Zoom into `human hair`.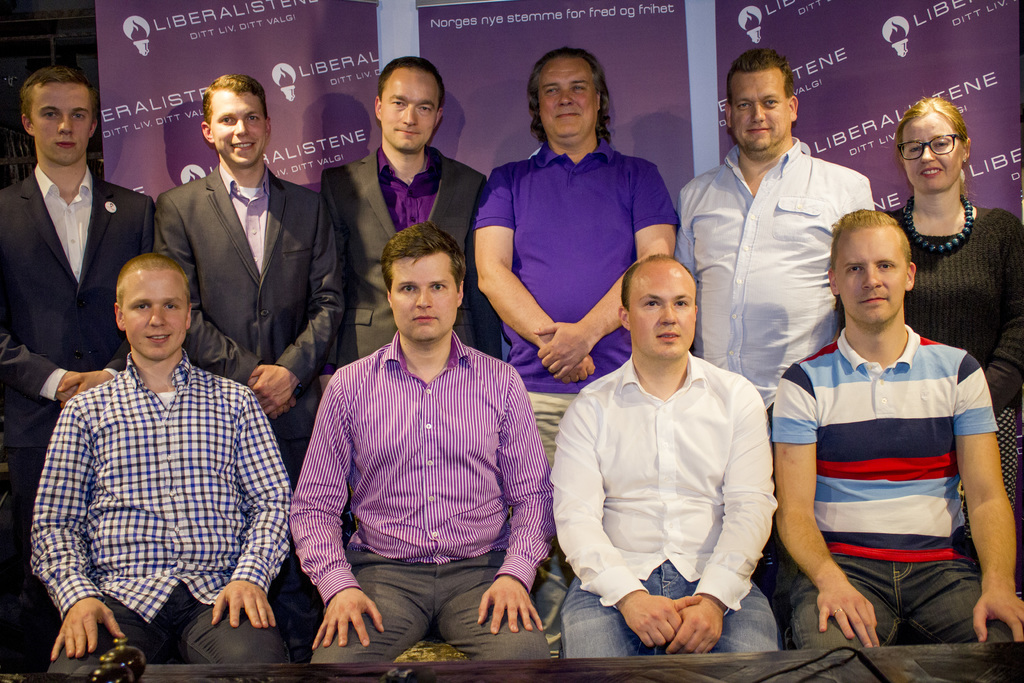
Zoom target: crop(618, 252, 696, 308).
